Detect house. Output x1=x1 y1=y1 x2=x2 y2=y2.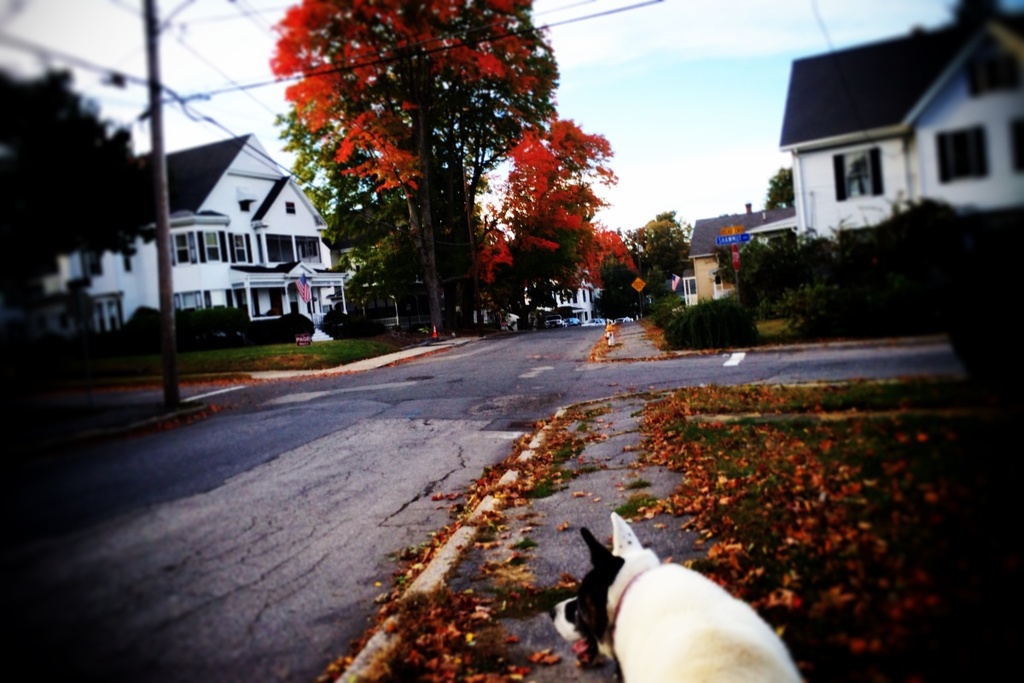
x1=50 y1=128 x2=356 y2=347.
